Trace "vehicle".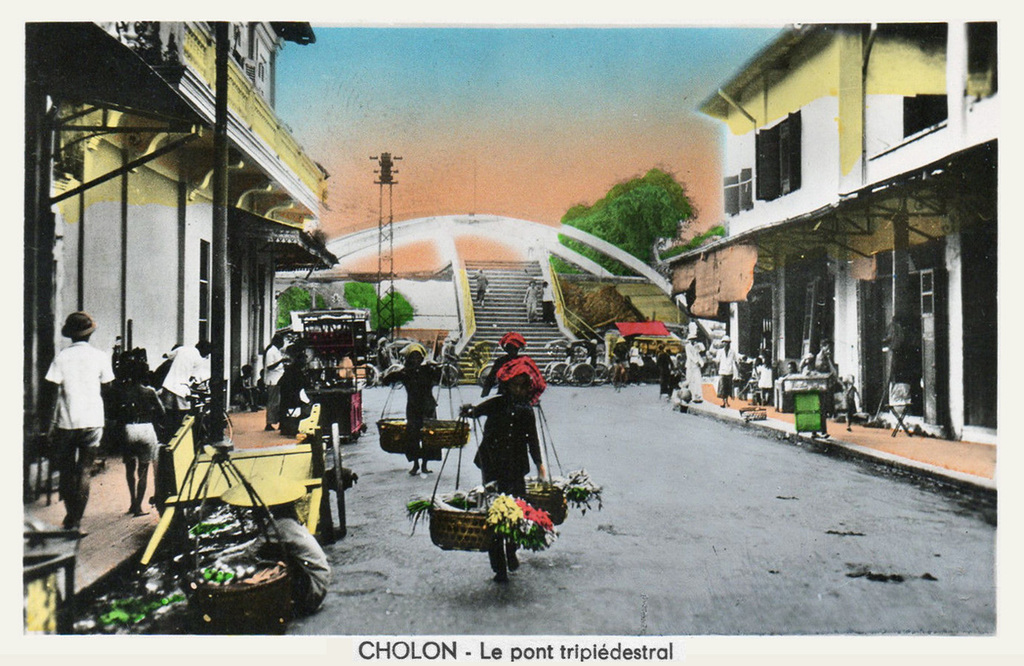
Traced to Rect(435, 339, 497, 388).
